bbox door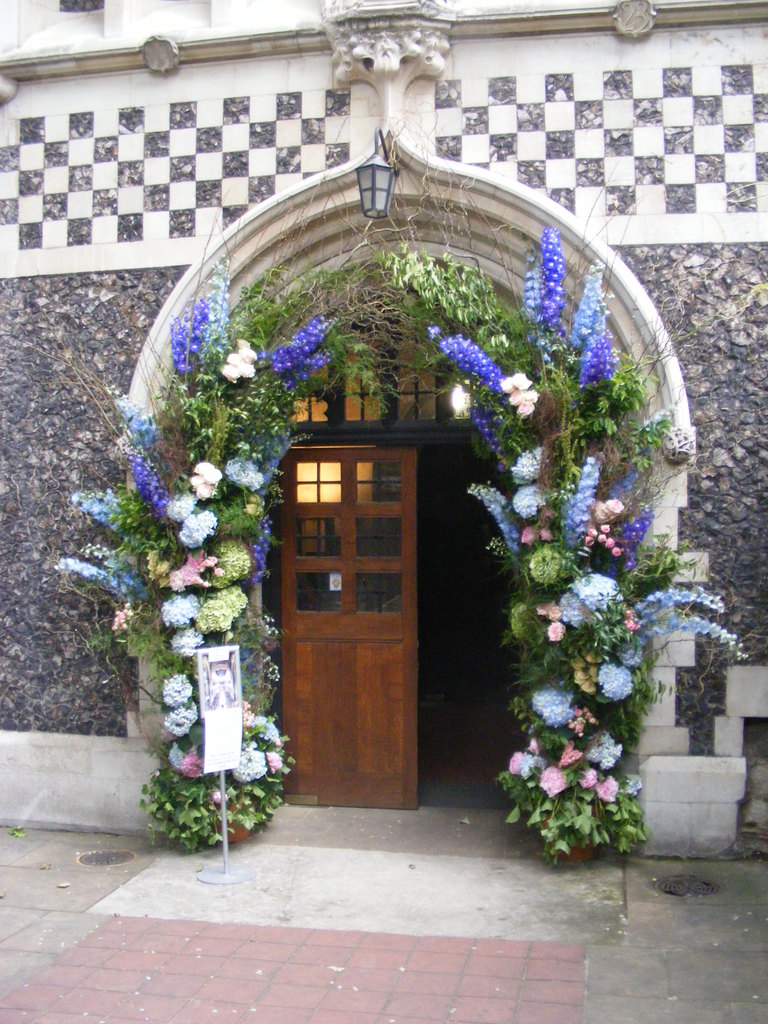
(left=280, top=433, right=438, bottom=781)
